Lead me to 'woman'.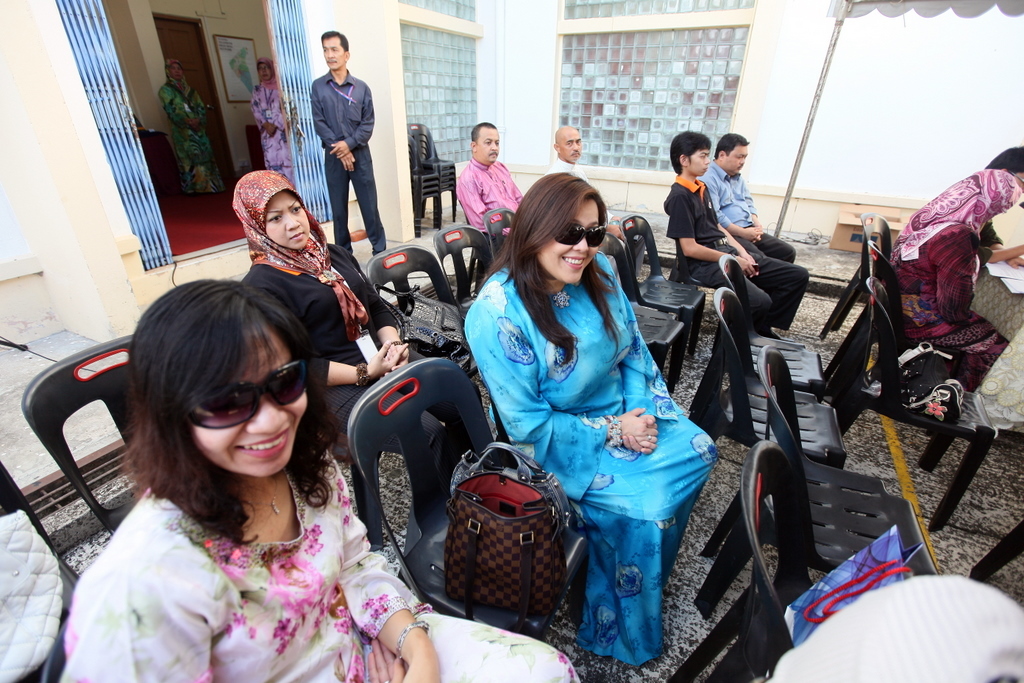
Lead to locate(159, 54, 231, 198).
